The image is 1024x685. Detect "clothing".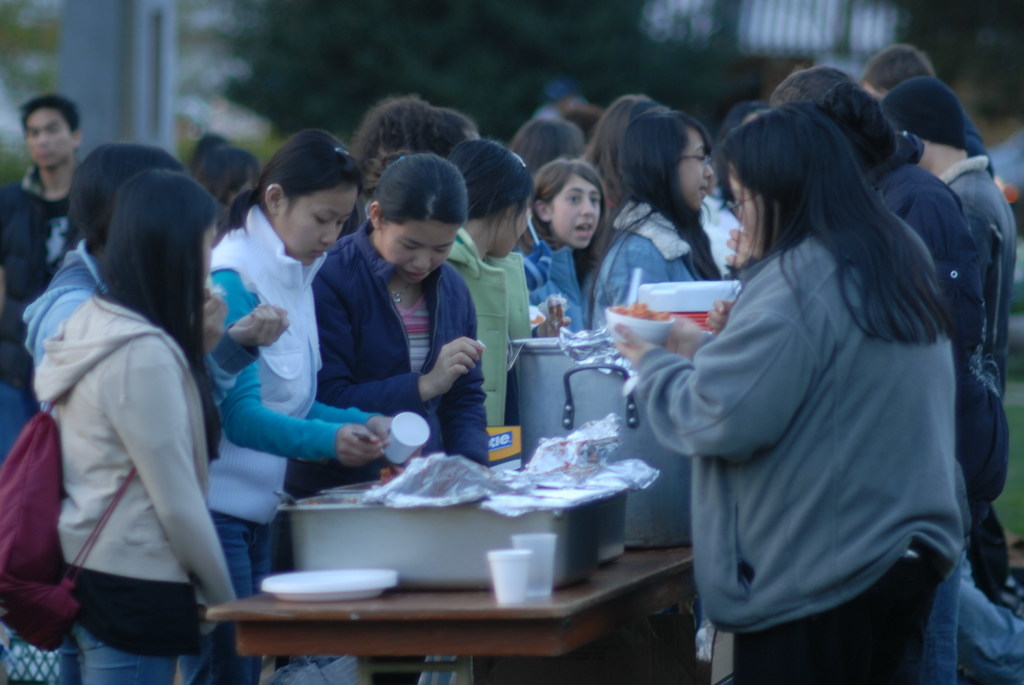
Detection: pyautogui.locateOnScreen(33, 291, 235, 684).
